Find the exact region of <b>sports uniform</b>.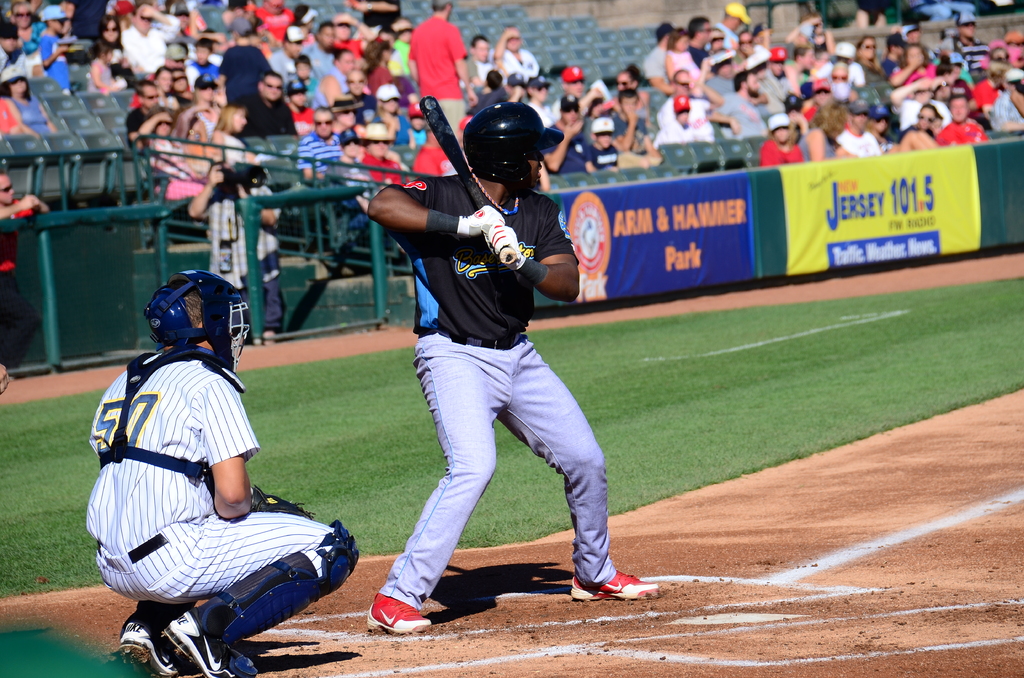
Exact region: region(372, 174, 611, 609).
